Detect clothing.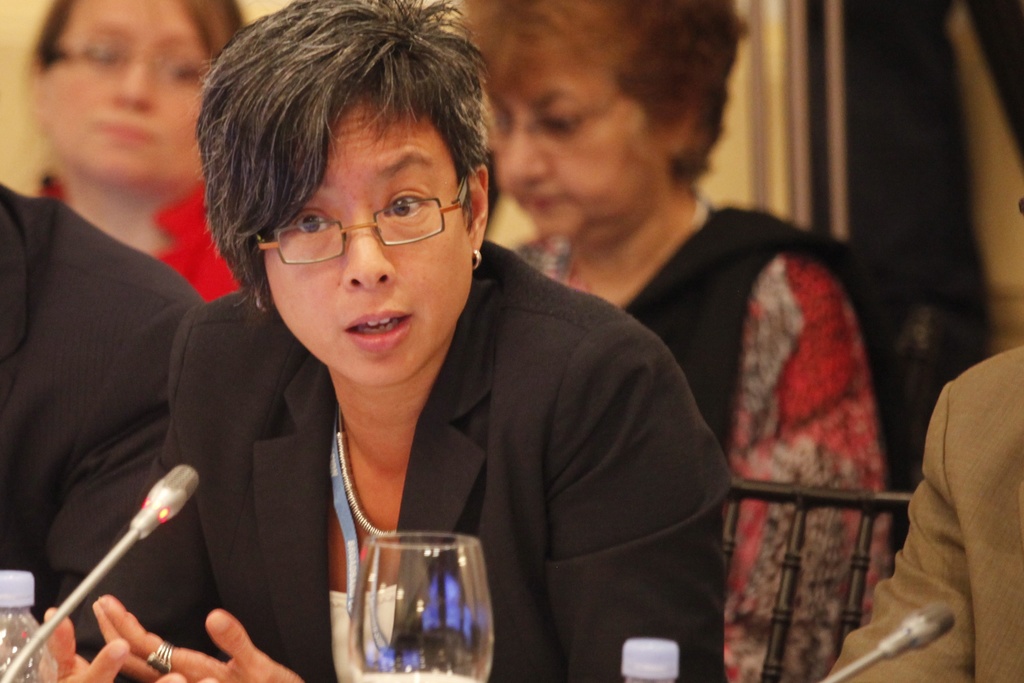
Detected at region(823, 349, 1023, 682).
